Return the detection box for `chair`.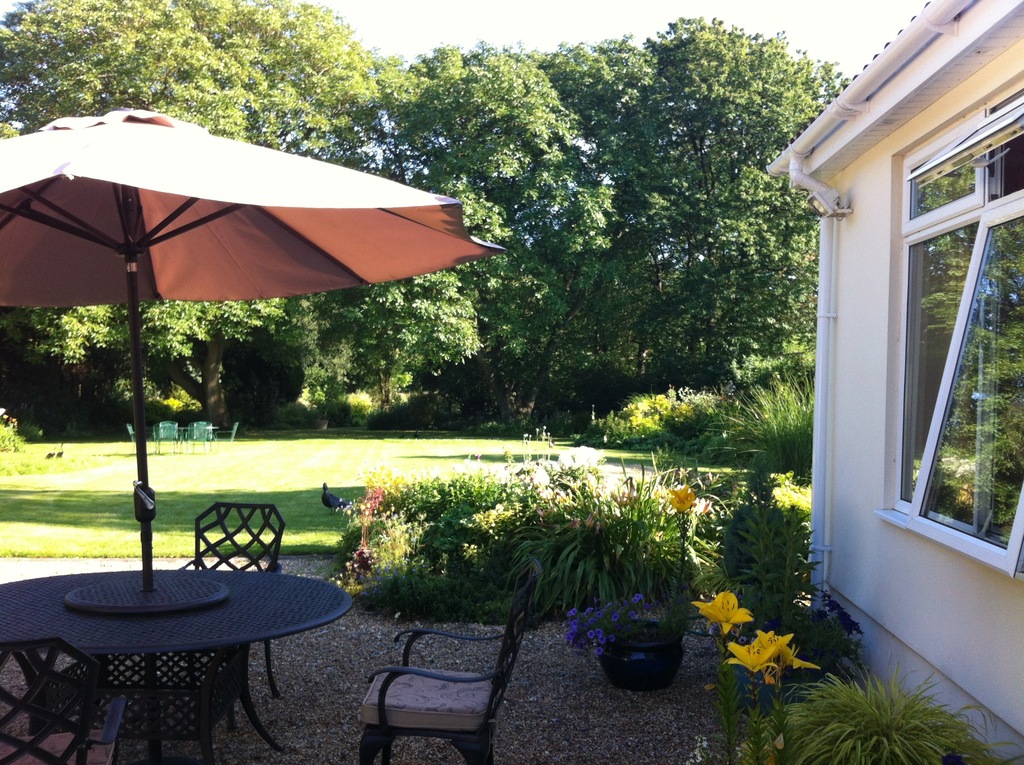
[x1=153, y1=420, x2=184, y2=452].
